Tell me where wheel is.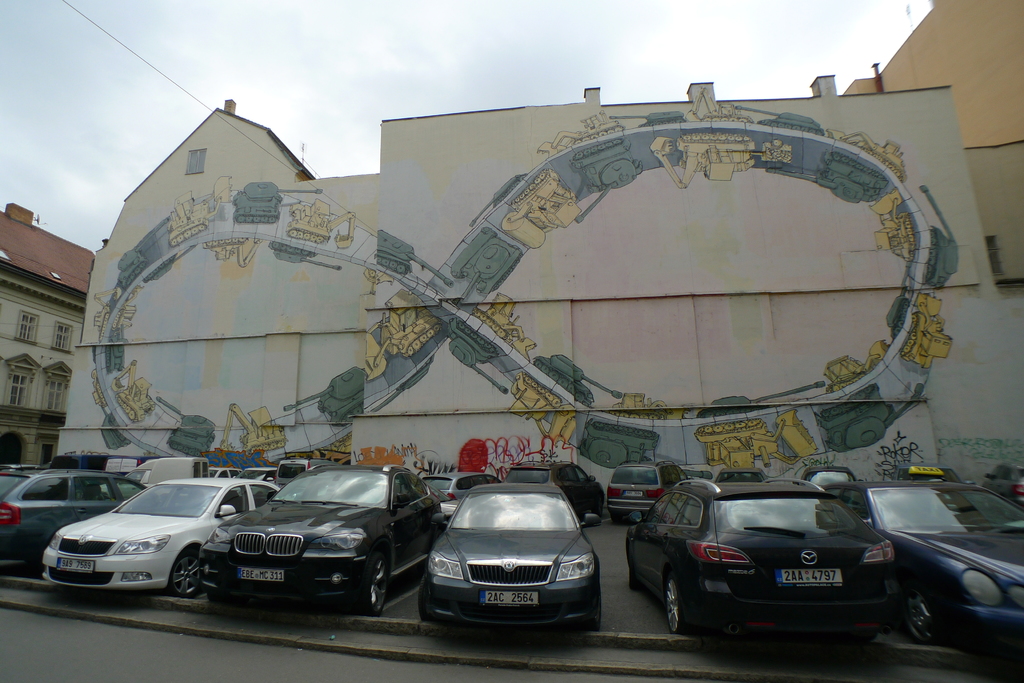
wheel is at Rect(630, 558, 642, 590).
